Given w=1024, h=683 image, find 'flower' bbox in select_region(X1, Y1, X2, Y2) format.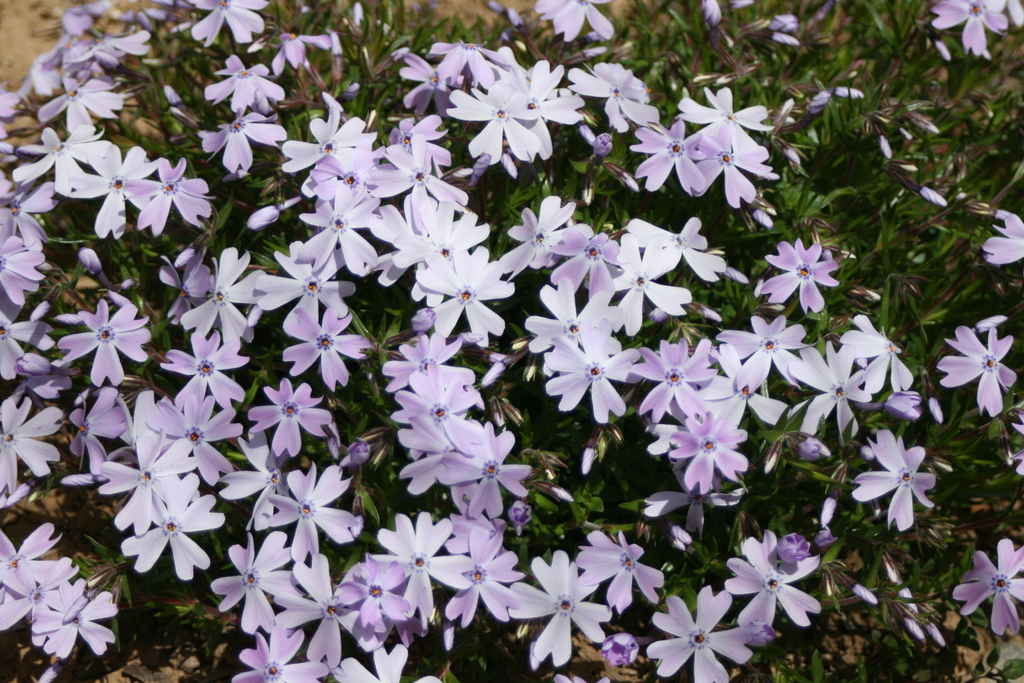
select_region(749, 204, 771, 234).
